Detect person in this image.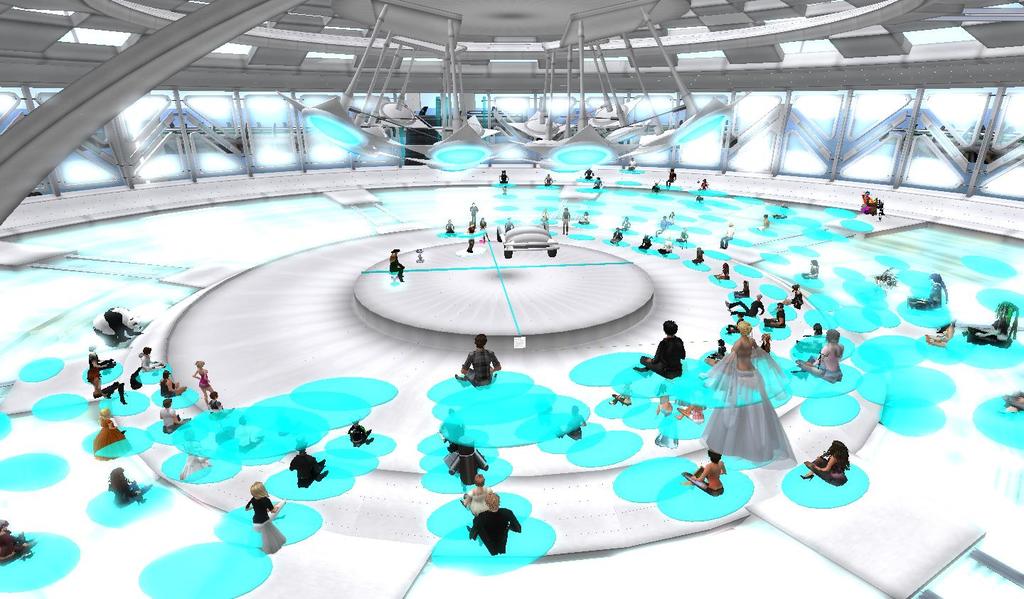
Detection: <bbox>764, 305, 786, 328</bbox>.
